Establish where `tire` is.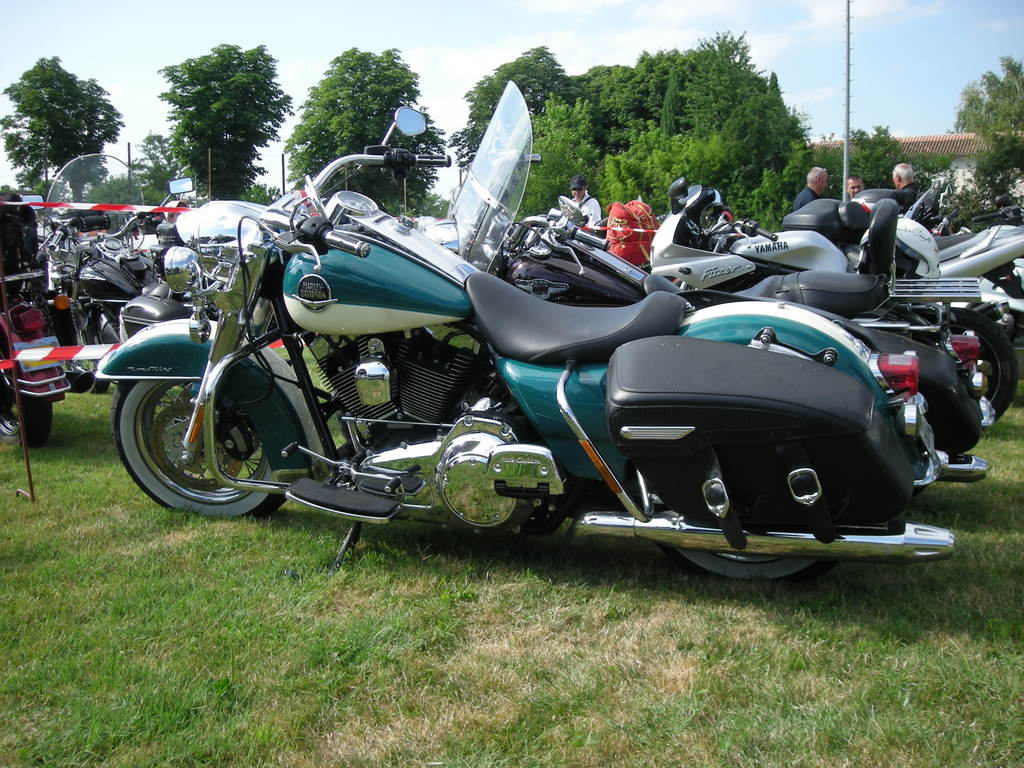
Established at {"x1": 0, "y1": 376, "x2": 51, "y2": 447}.
